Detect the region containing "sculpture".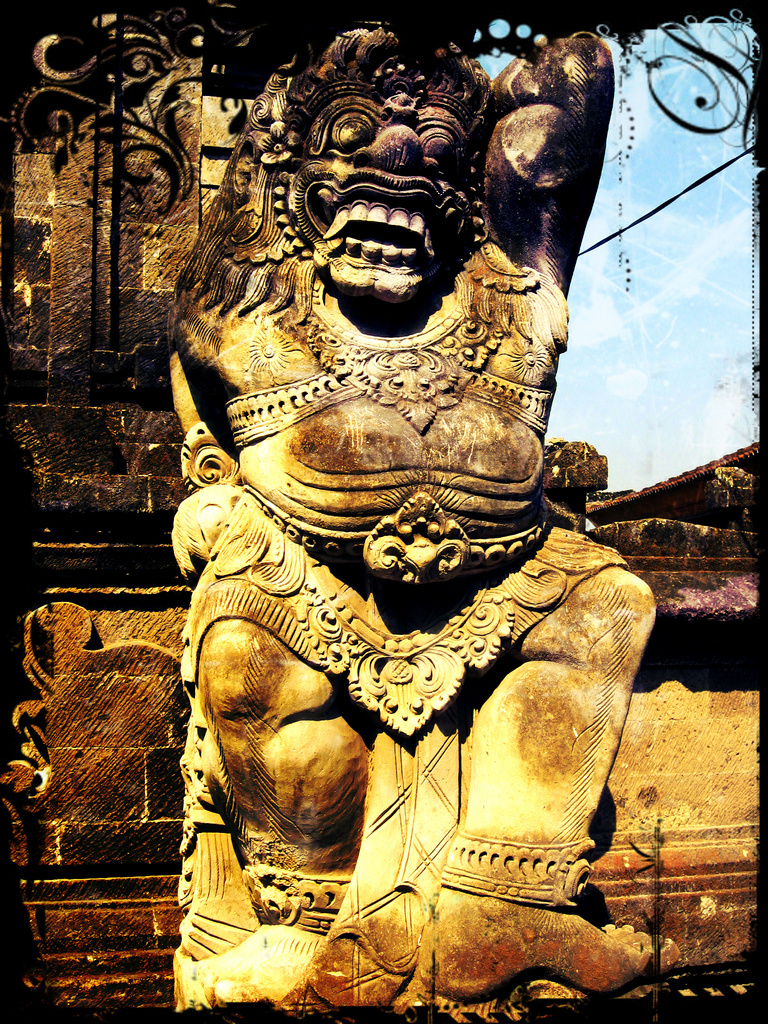
127, 18, 689, 1023.
